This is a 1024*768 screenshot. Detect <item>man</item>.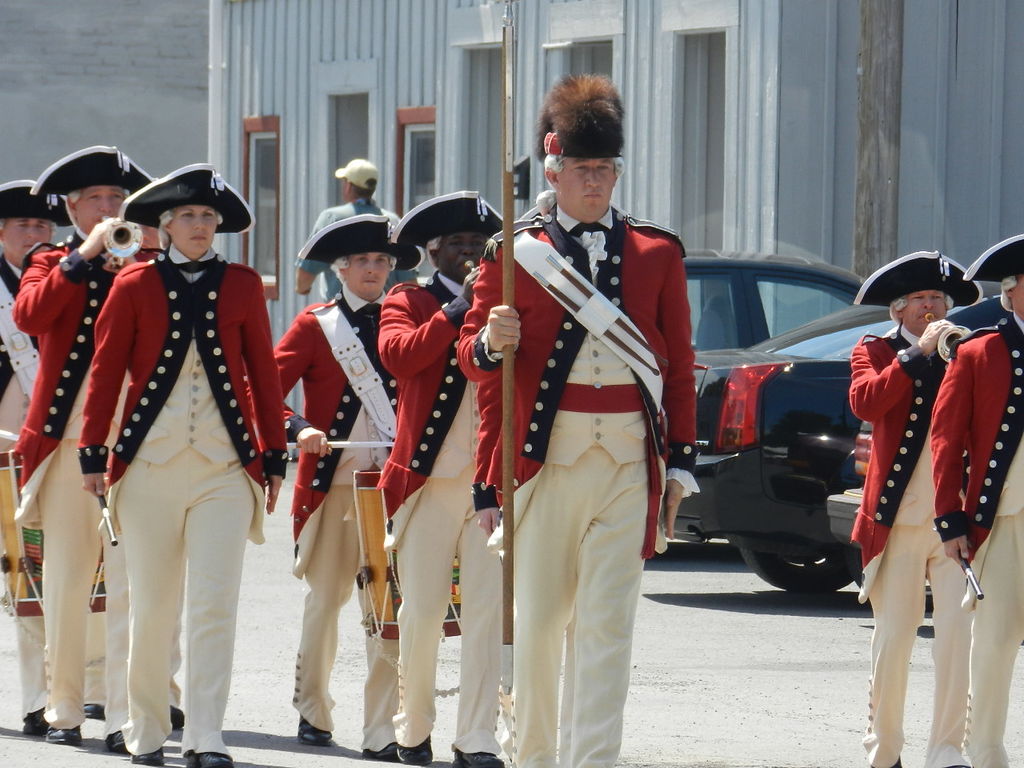
left=378, top=190, right=508, bottom=766.
